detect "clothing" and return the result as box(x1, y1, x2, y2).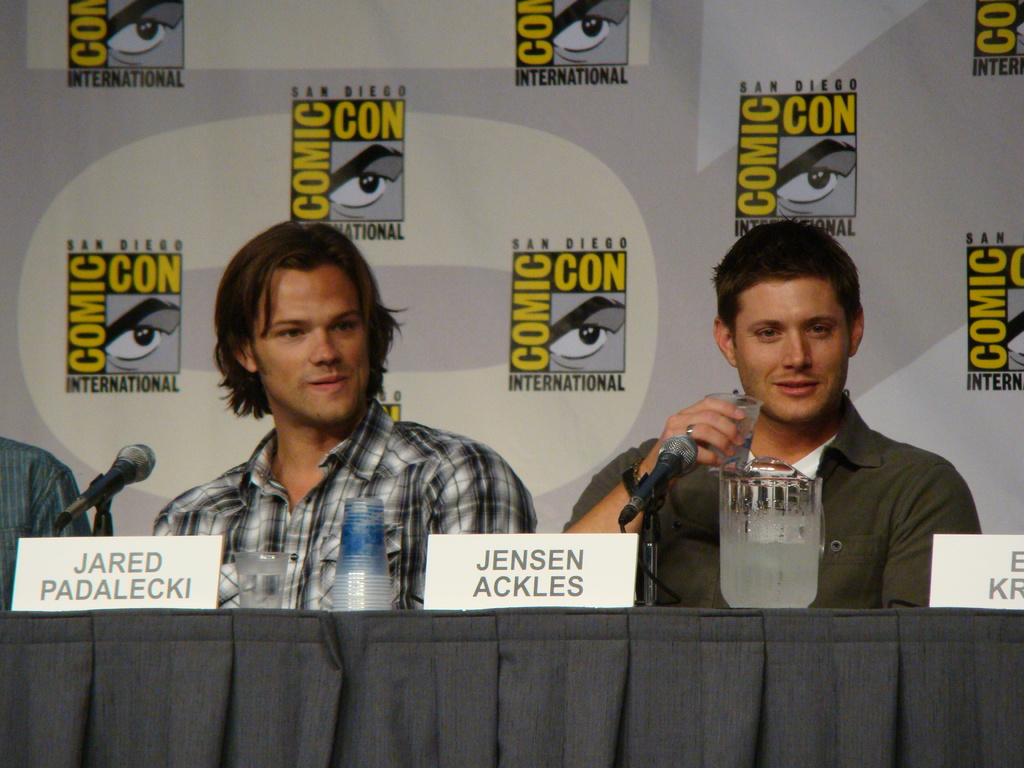
box(153, 392, 545, 610).
